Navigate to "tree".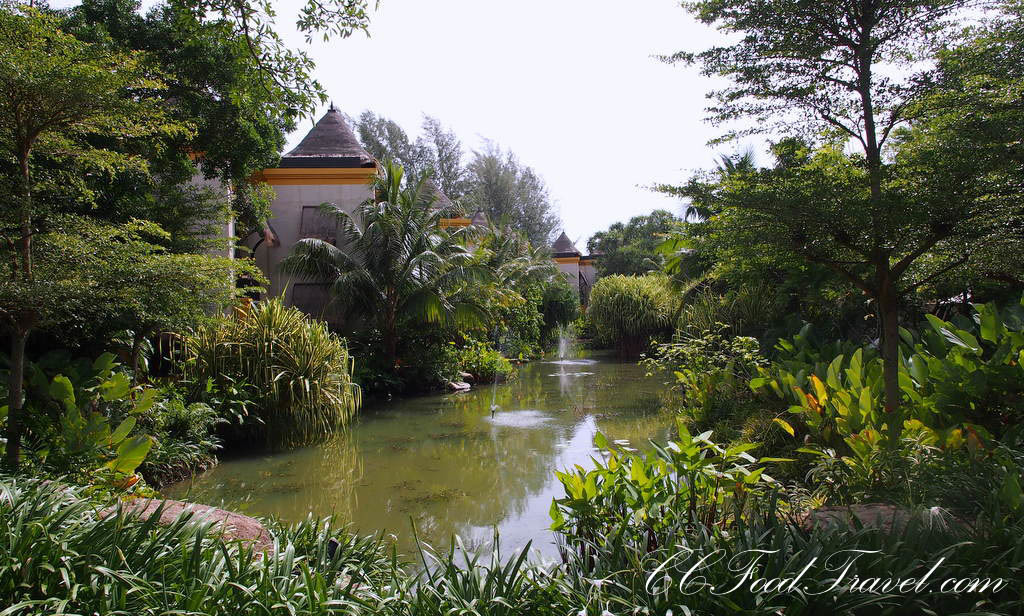
Navigation target: pyautogui.locateOnScreen(0, 0, 164, 475).
